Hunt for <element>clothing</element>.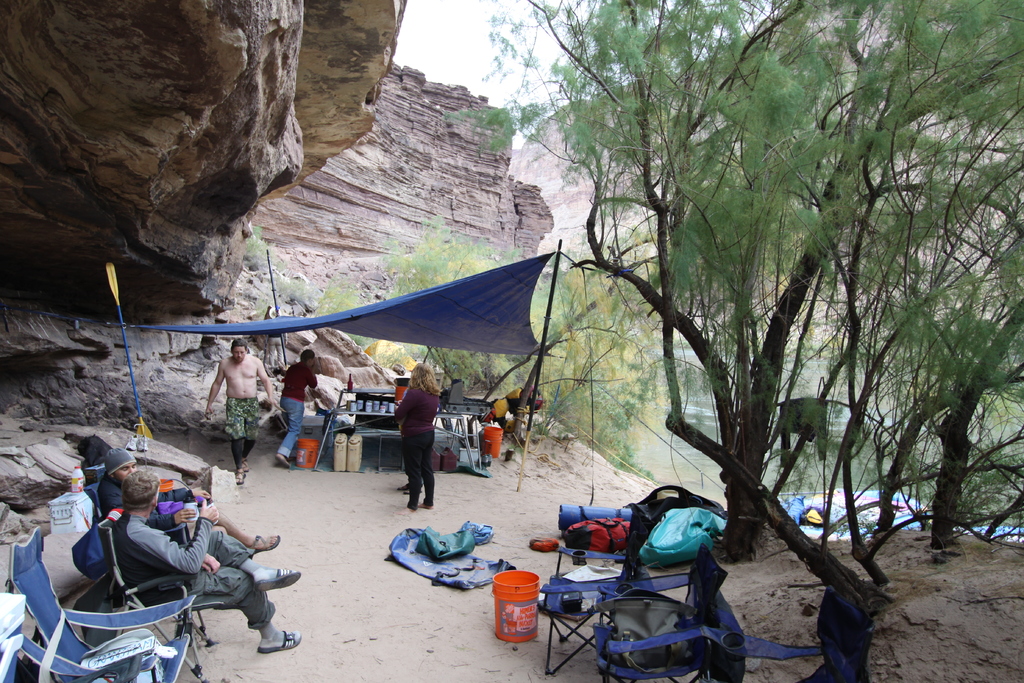
Hunted down at <box>124,515,260,629</box>.
